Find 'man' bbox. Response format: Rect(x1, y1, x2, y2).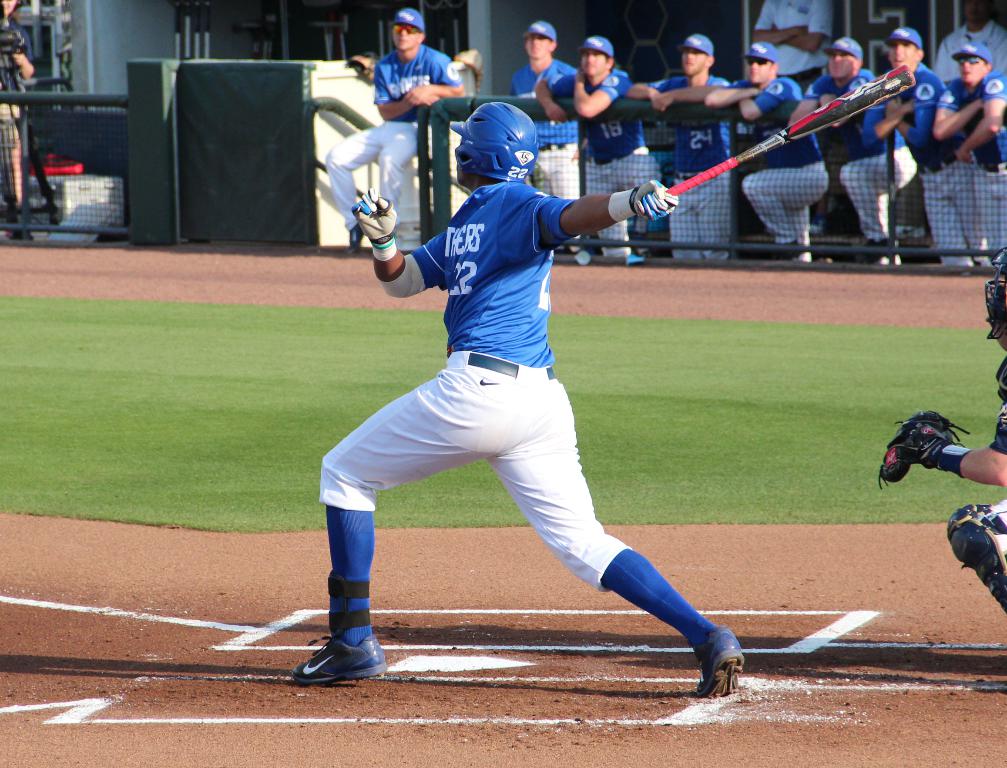
Rect(624, 35, 738, 259).
